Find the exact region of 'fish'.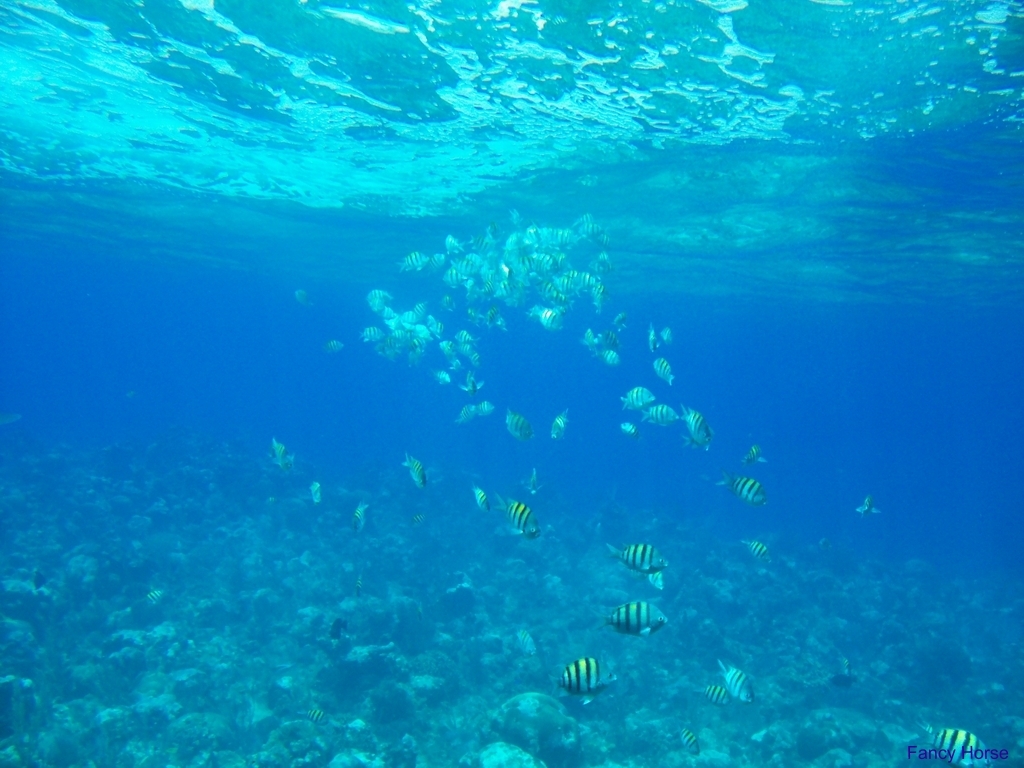
Exact region: locate(546, 409, 573, 442).
